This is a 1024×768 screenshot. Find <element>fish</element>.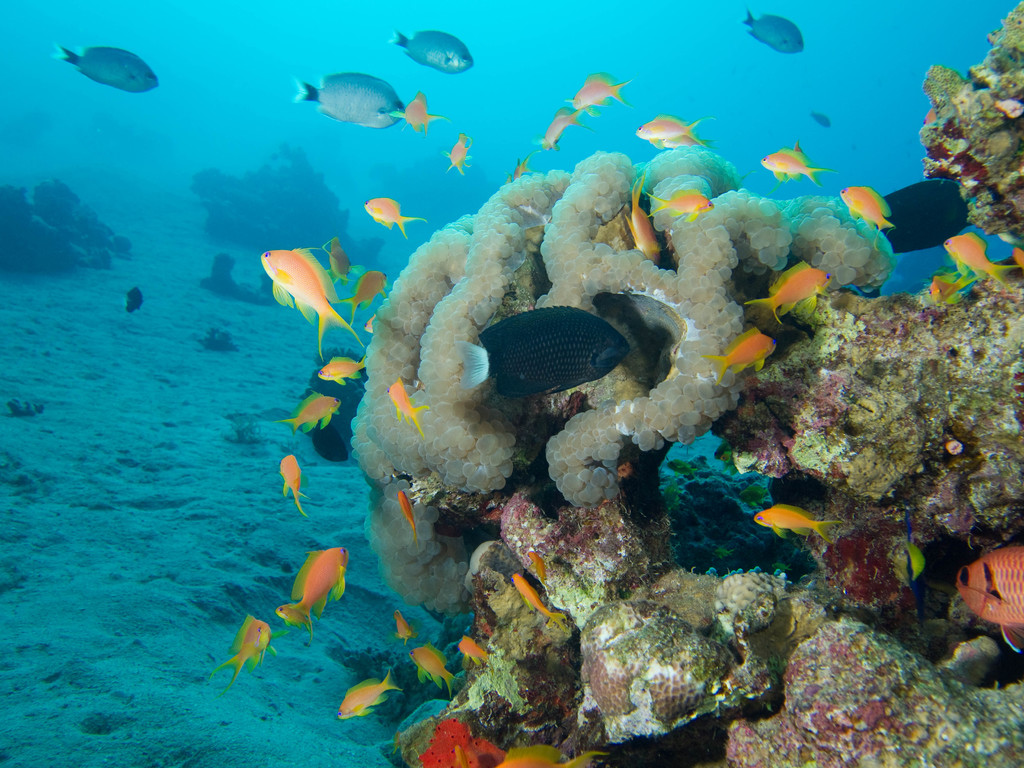
Bounding box: 742, 3, 808, 58.
